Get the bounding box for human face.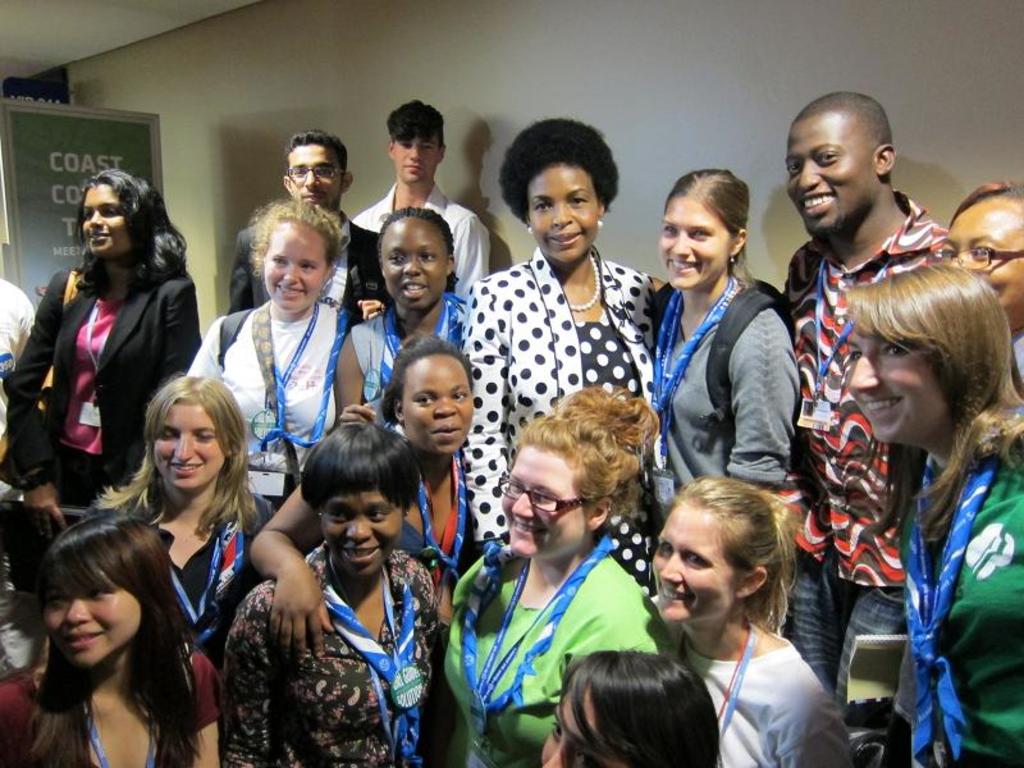
<box>659,201,733,285</box>.
